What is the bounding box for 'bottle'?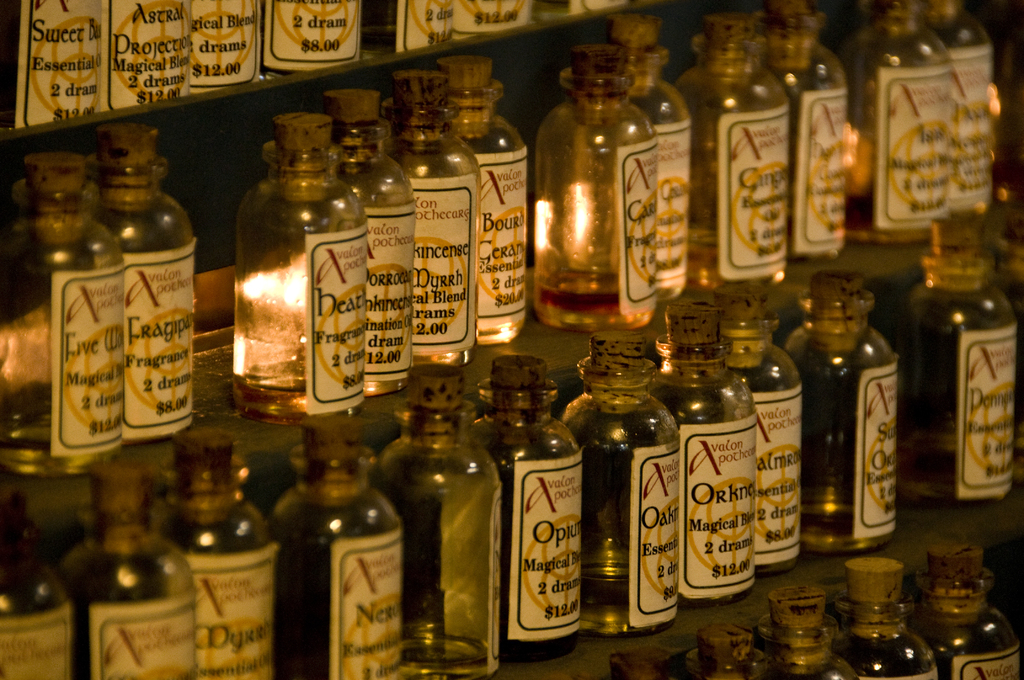
locate(636, 291, 765, 599).
